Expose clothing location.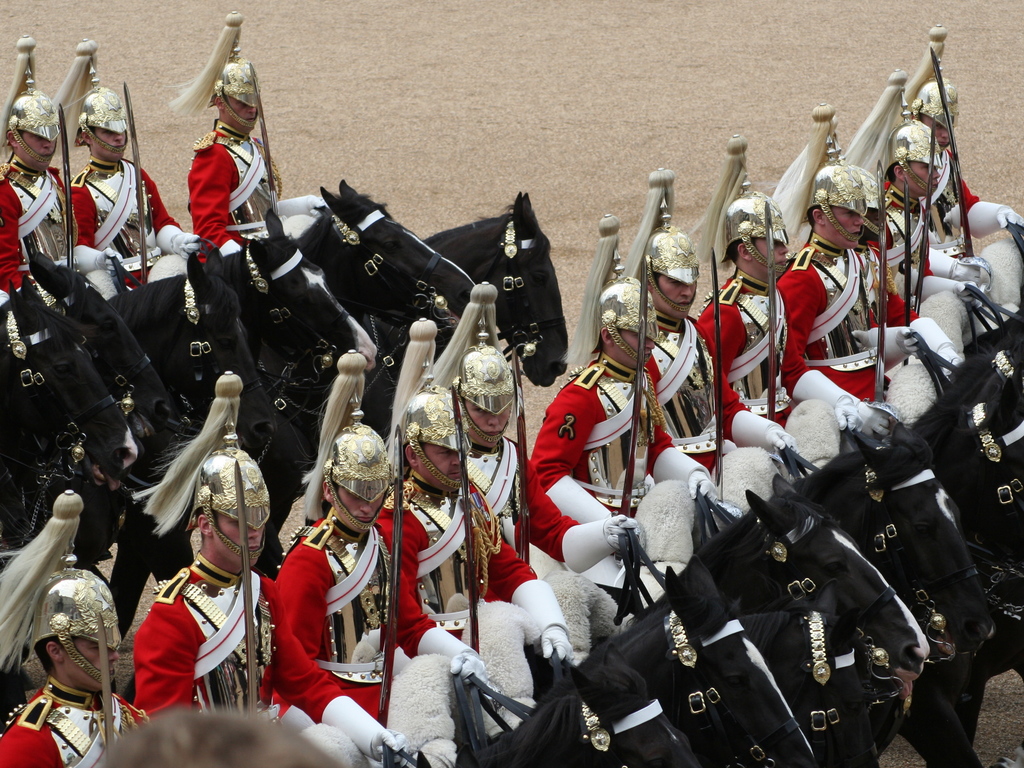
Exposed at 358, 468, 560, 703.
